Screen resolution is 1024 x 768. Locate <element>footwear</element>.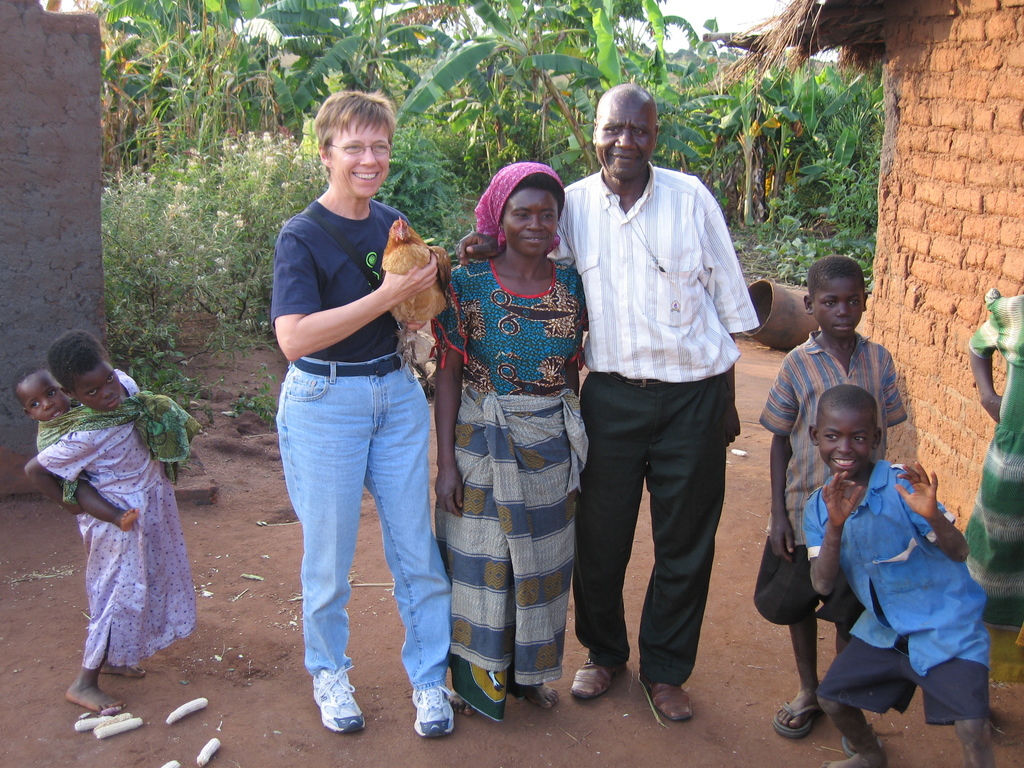
x1=770, y1=704, x2=817, y2=735.
